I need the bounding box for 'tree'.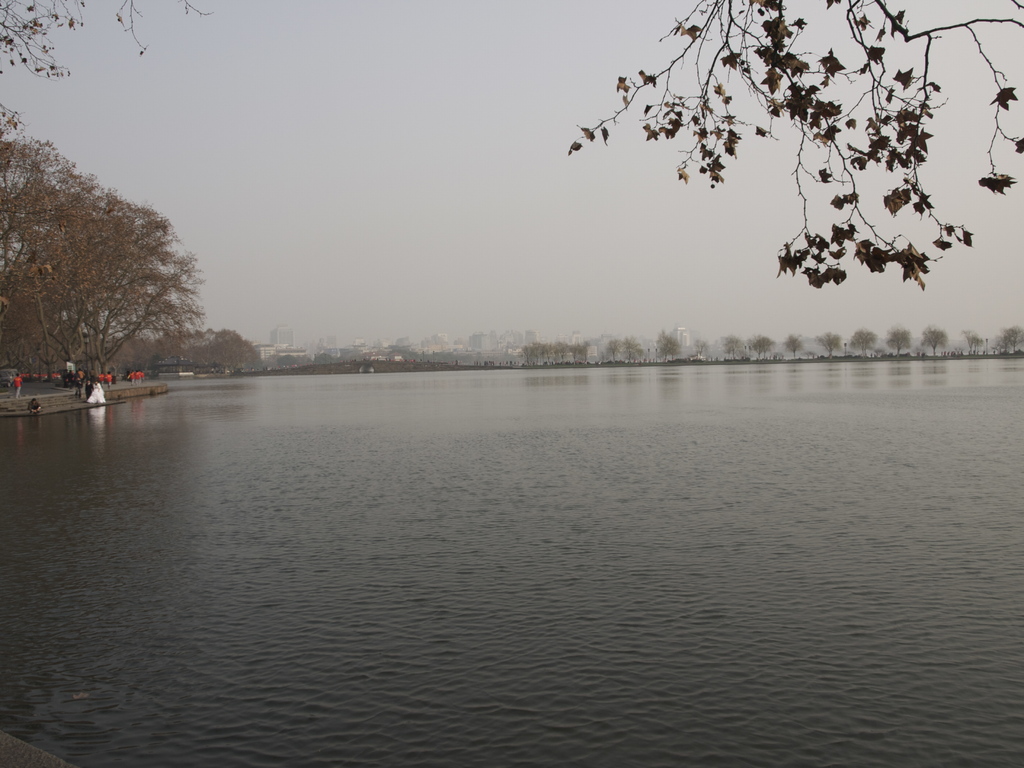
Here it is: (605, 336, 623, 364).
